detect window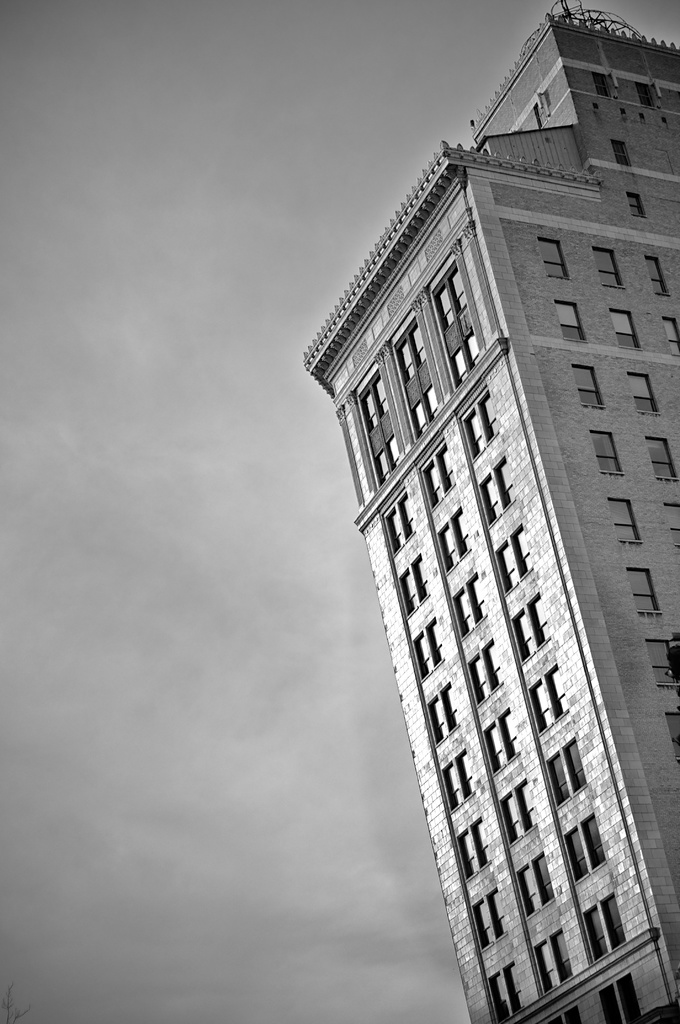
(423, 617, 446, 669)
